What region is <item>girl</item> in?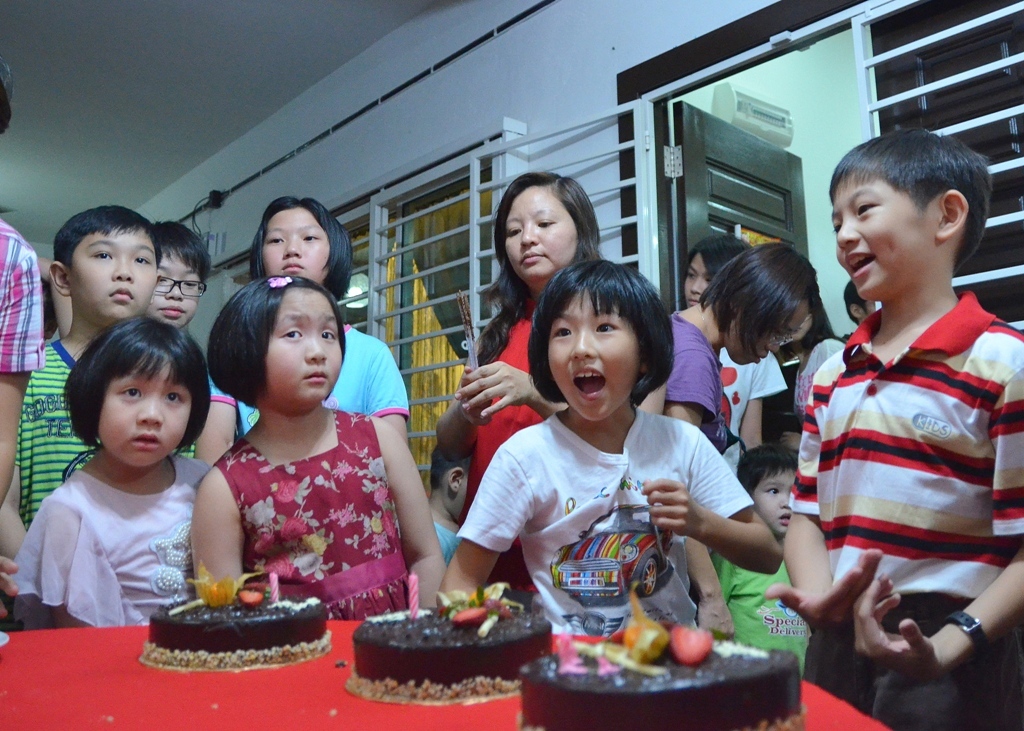
x1=663, y1=235, x2=813, y2=427.
